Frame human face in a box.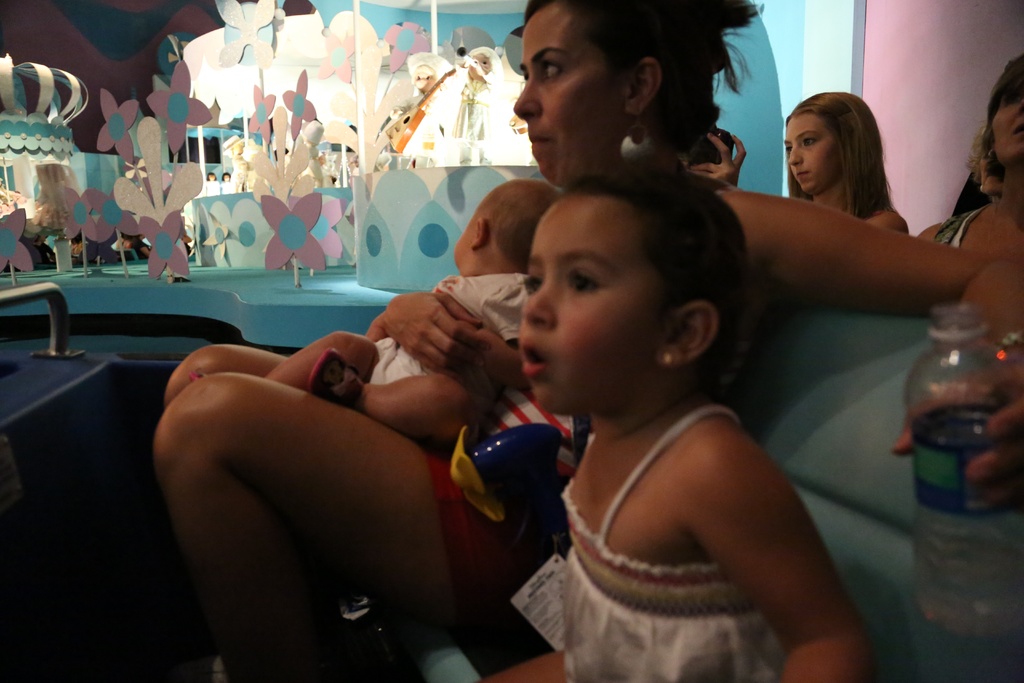
<box>991,79,1023,162</box>.
